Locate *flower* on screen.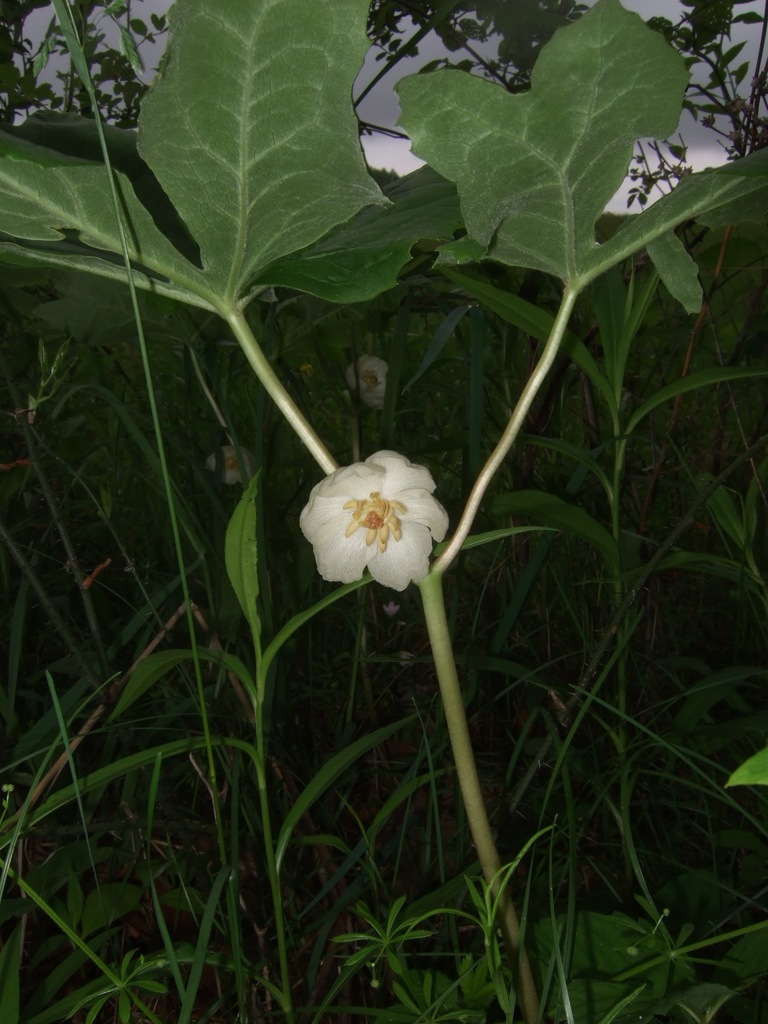
On screen at 200:436:261:490.
